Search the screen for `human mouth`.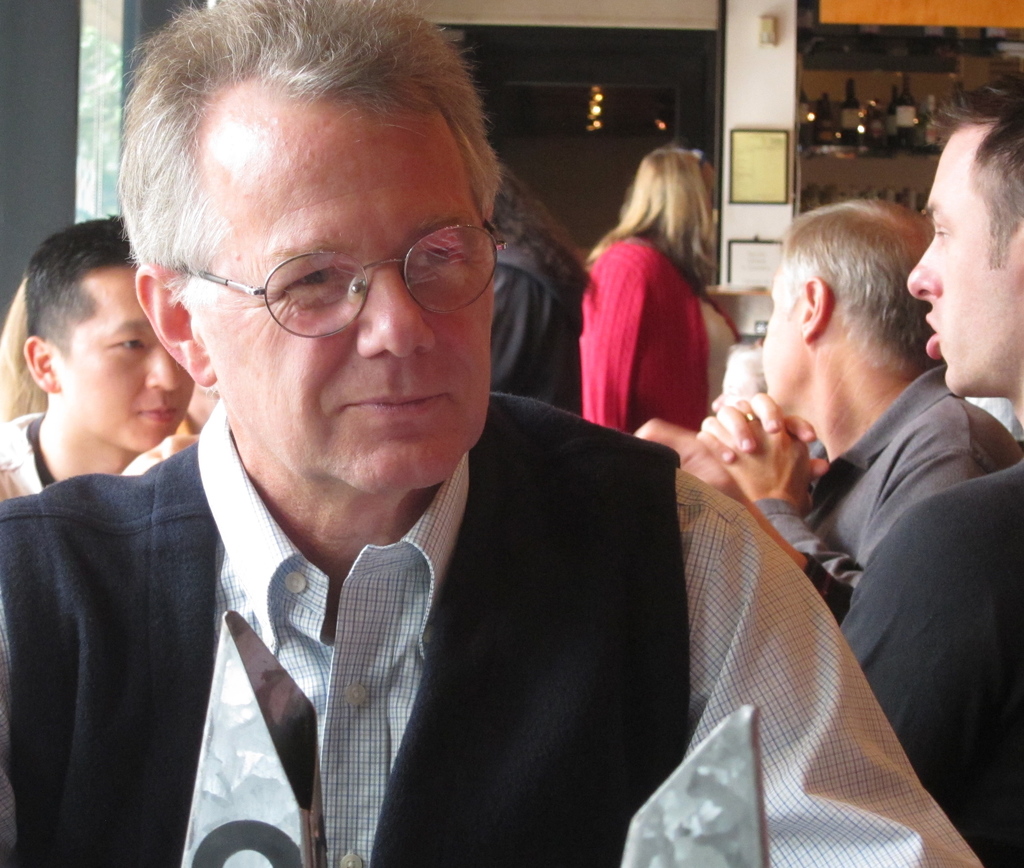
Found at 335 387 452 421.
